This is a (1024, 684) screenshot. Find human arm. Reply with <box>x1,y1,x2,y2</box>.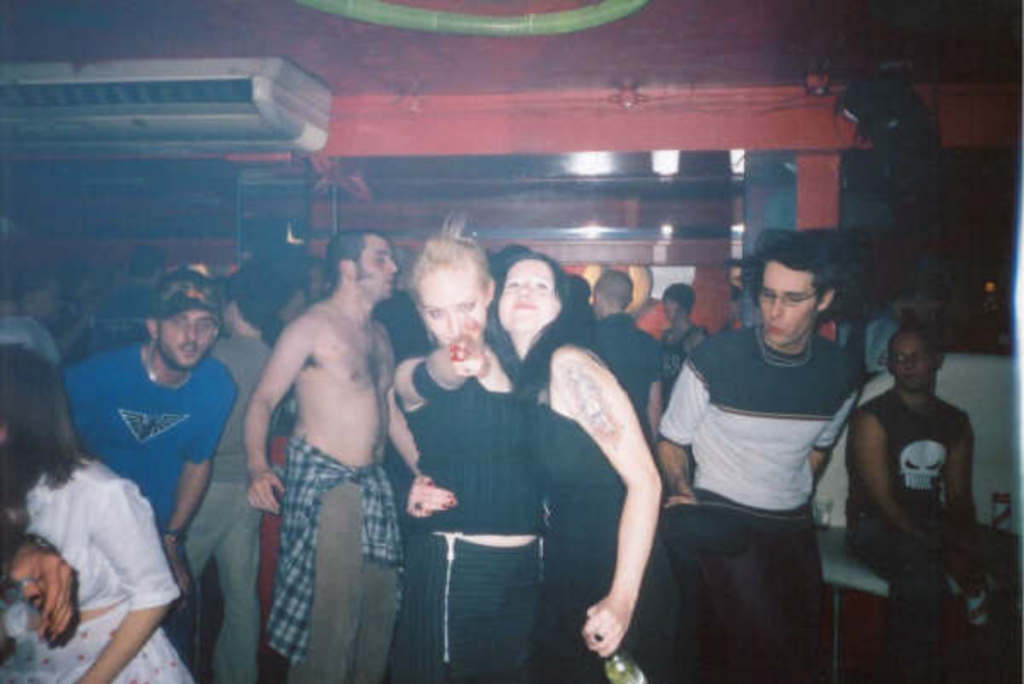
<box>239,312,309,513</box>.
